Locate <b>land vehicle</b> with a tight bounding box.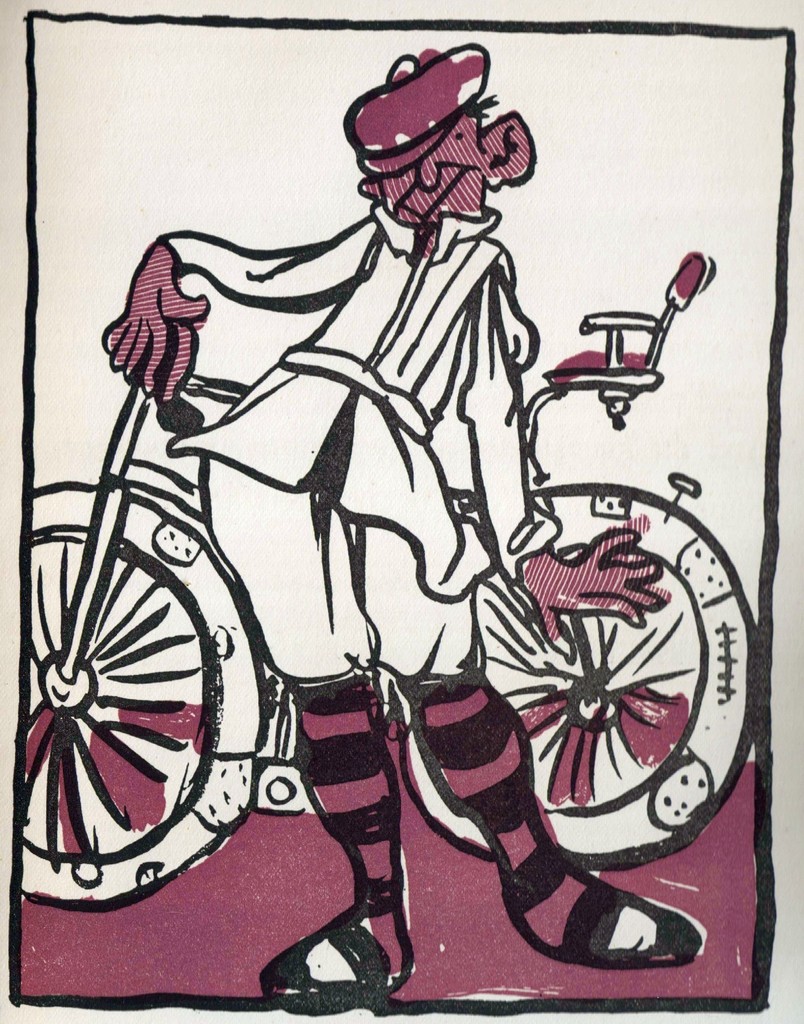
24, 253, 759, 909.
